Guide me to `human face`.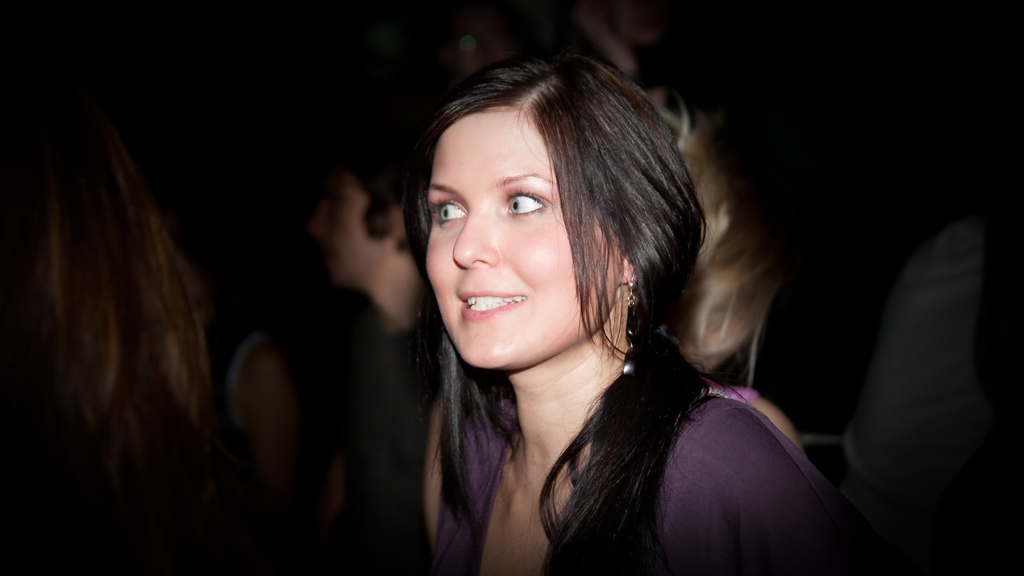
Guidance: (x1=420, y1=115, x2=593, y2=353).
